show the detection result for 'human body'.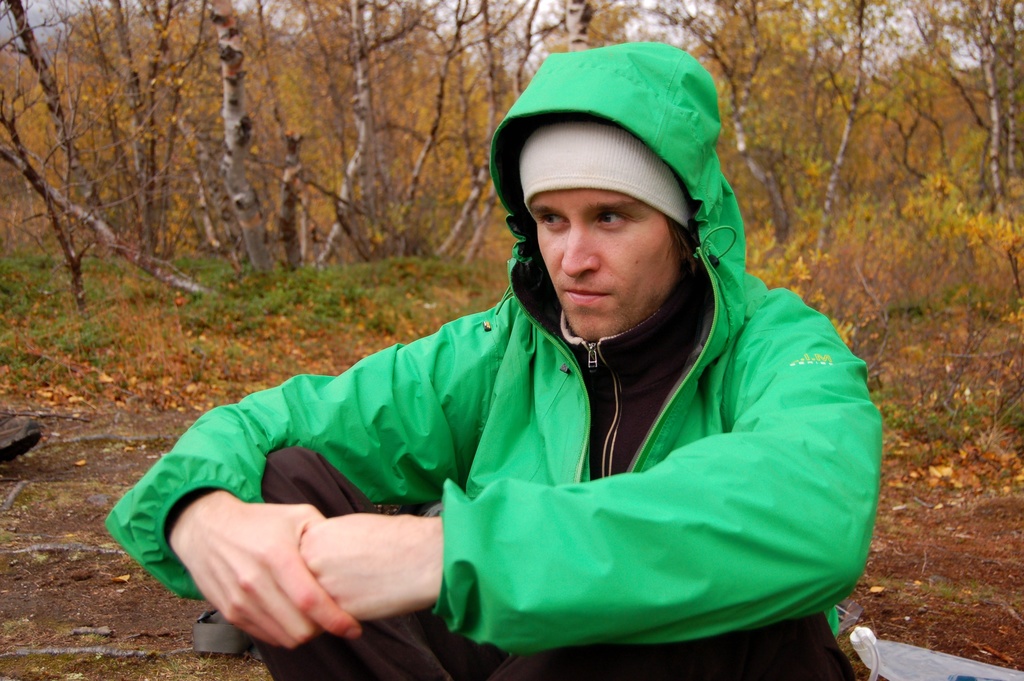
[104,41,883,680].
